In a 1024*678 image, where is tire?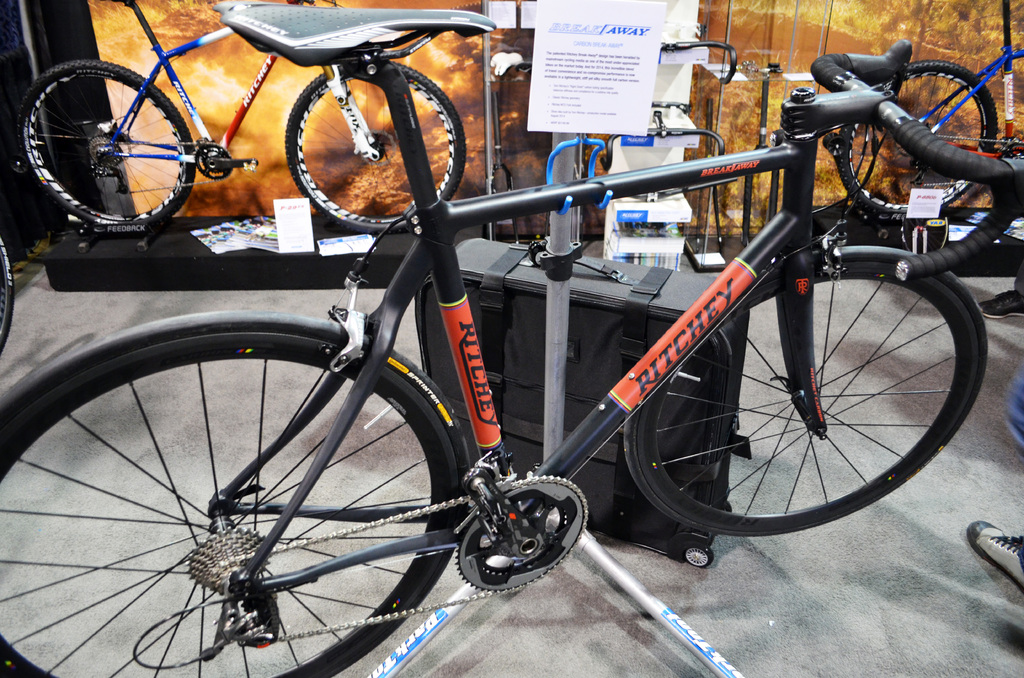
(0,230,11,355).
